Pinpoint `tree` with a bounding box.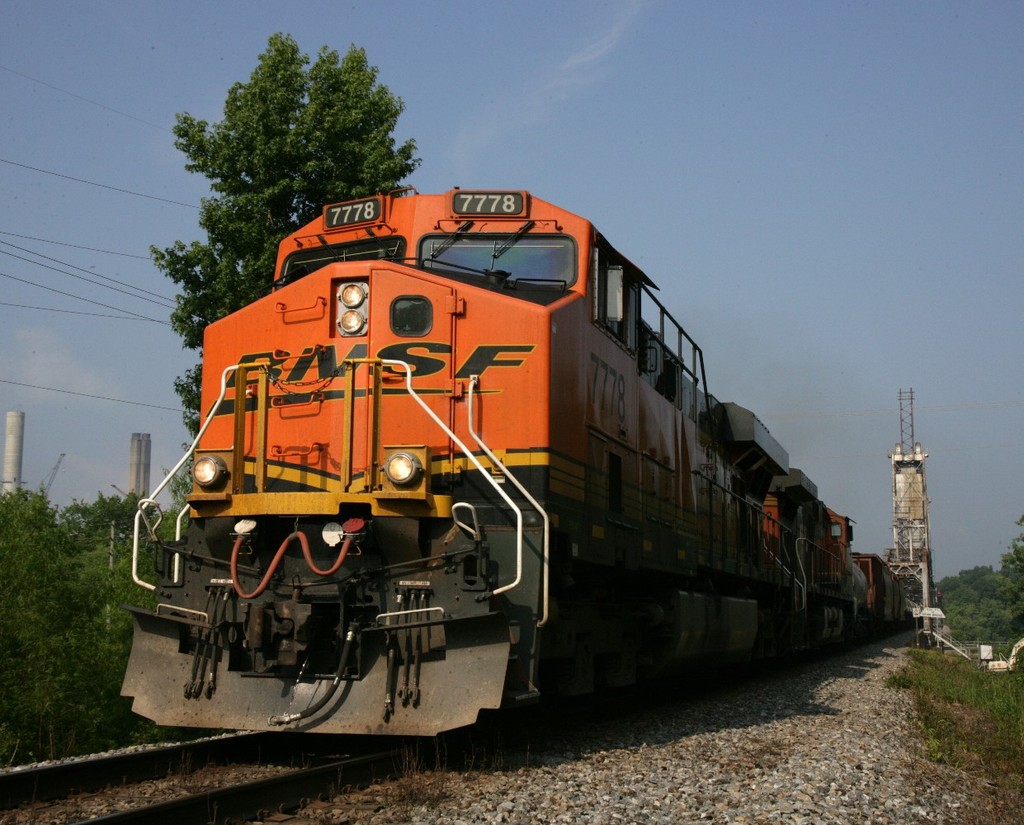
(149, 30, 417, 442).
